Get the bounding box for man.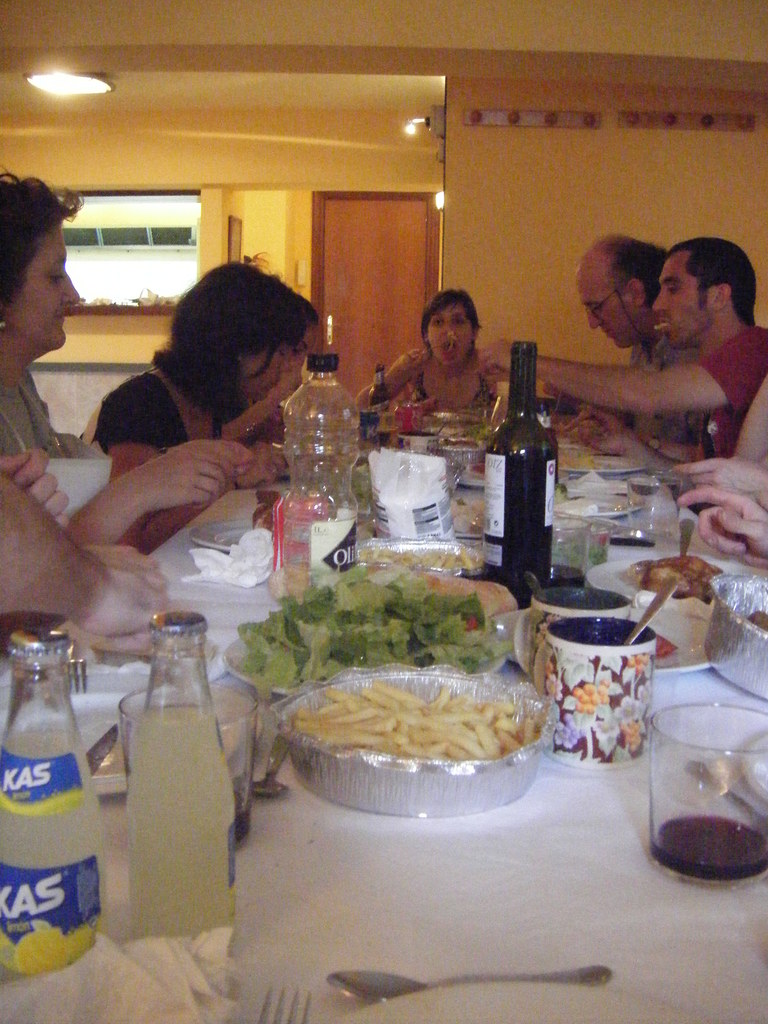
472, 235, 767, 435.
